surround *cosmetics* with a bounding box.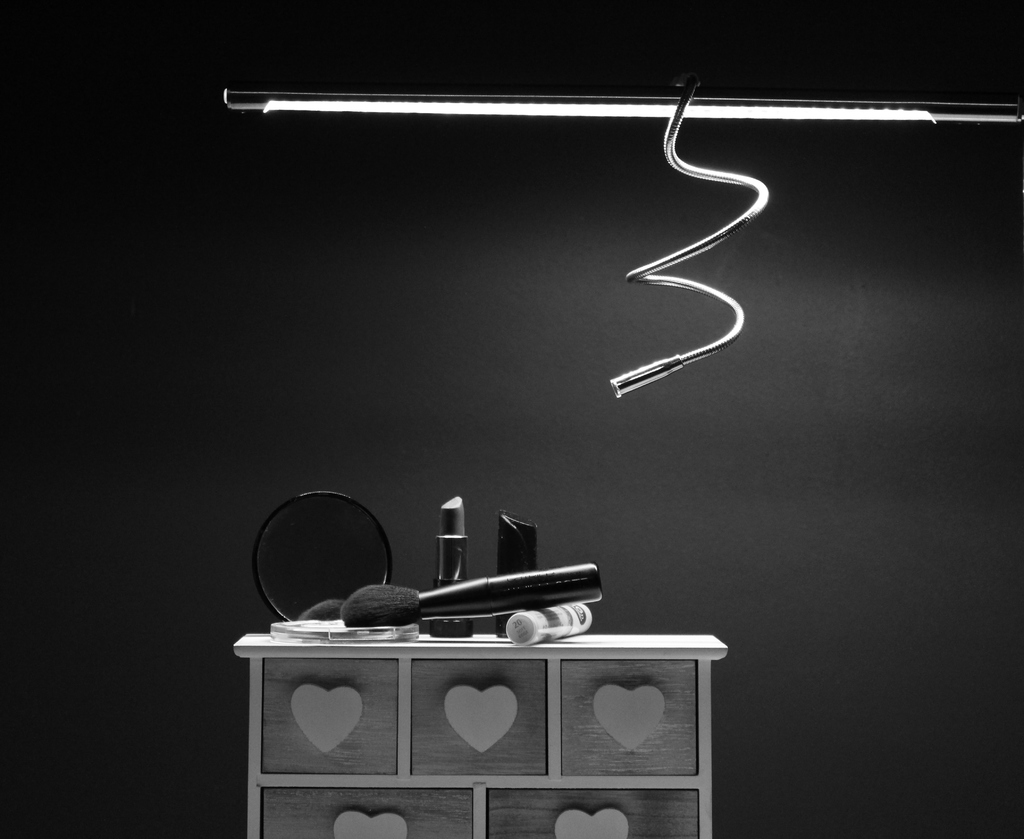
503:587:591:648.
